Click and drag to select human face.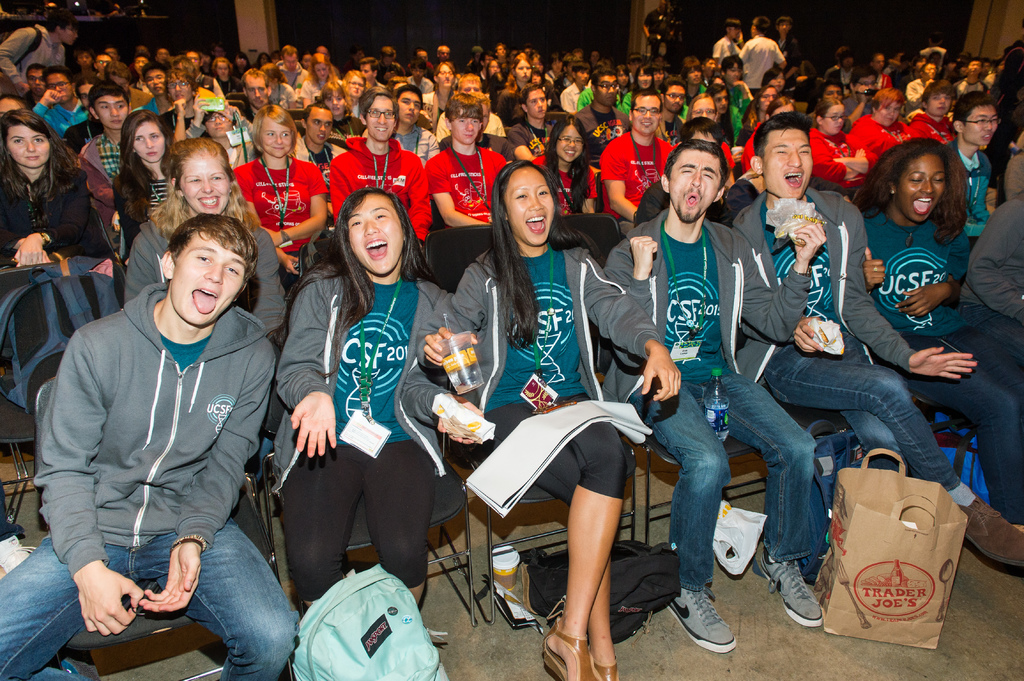
Selection: <box>458,81,484,94</box>.
